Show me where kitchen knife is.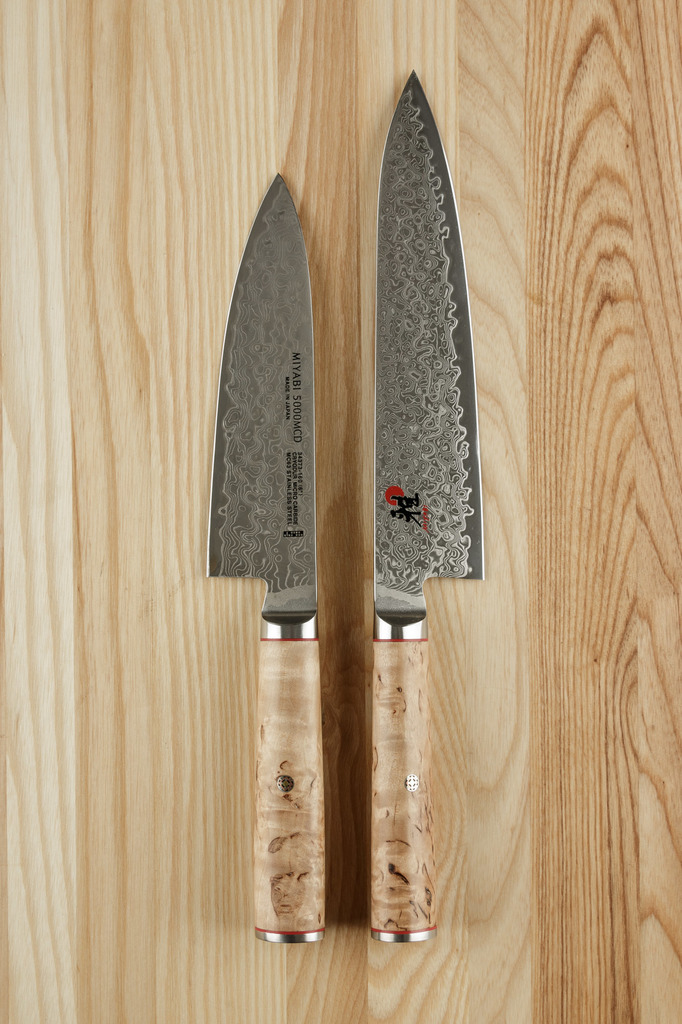
kitchen knife is at x1=367, y1=70, x2=491, y2=945.
